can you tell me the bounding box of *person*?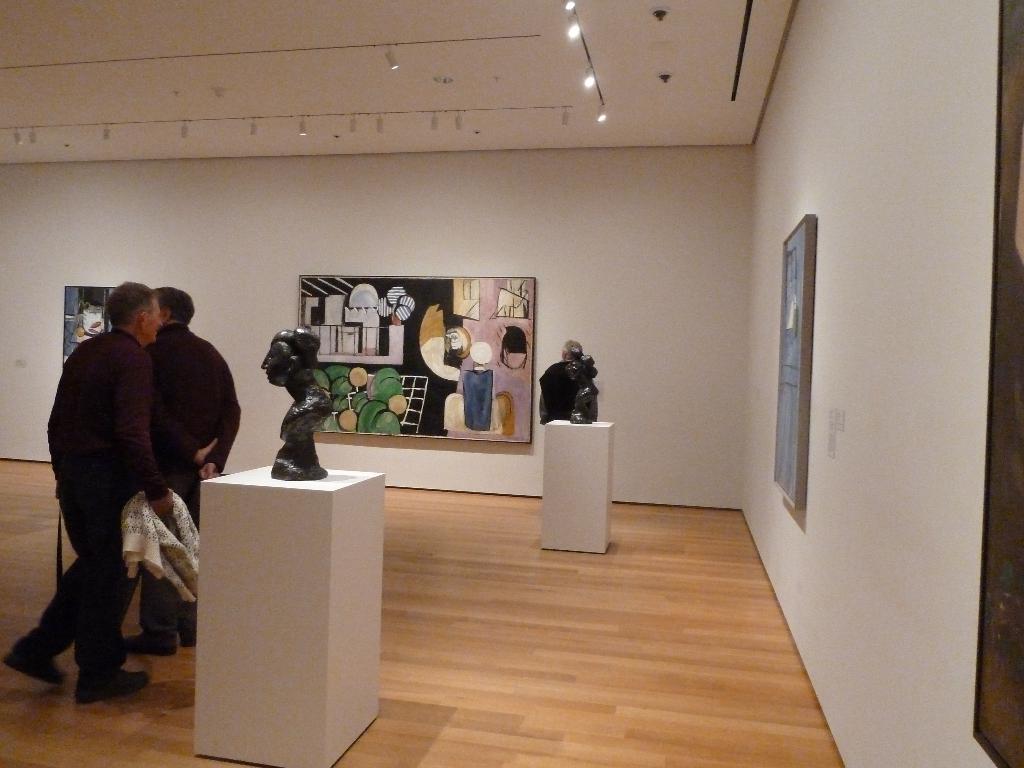
<region>566, 351, 602, 421</region>.
